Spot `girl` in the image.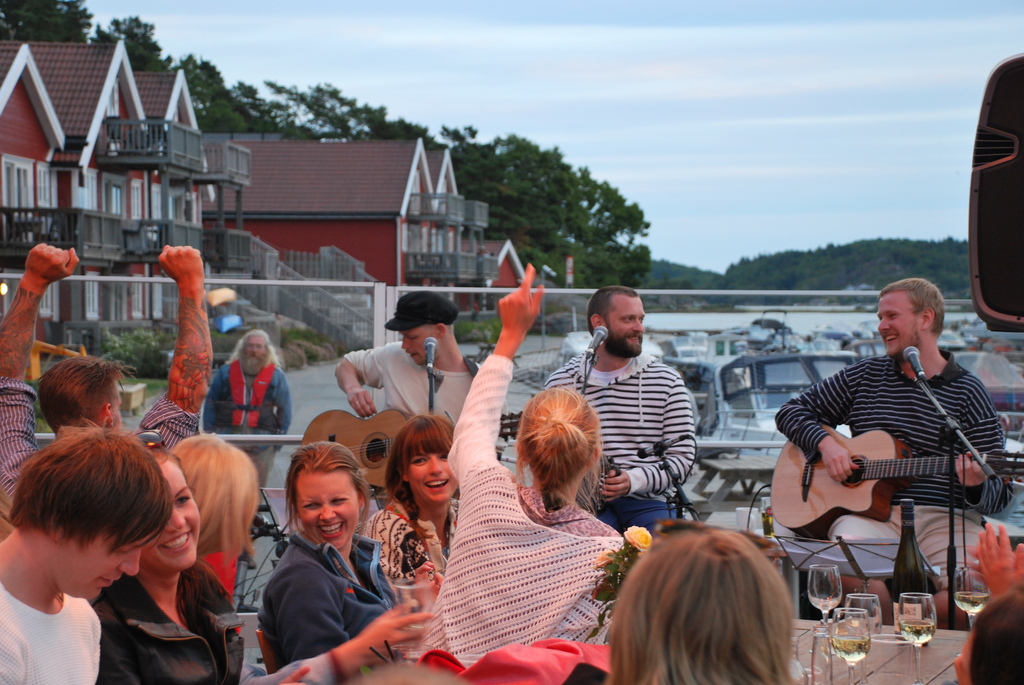
`girl` found at x1=439 y1=262 x2=621 y2=673.
